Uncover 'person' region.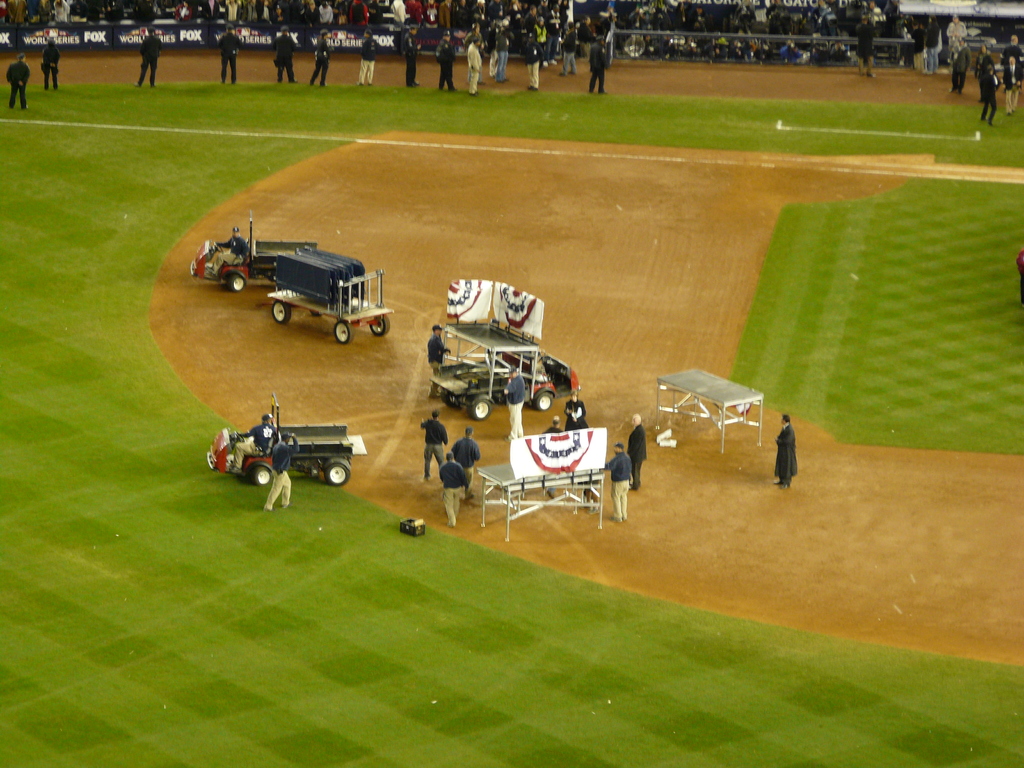
Uncovered: 628:410:650:492.
